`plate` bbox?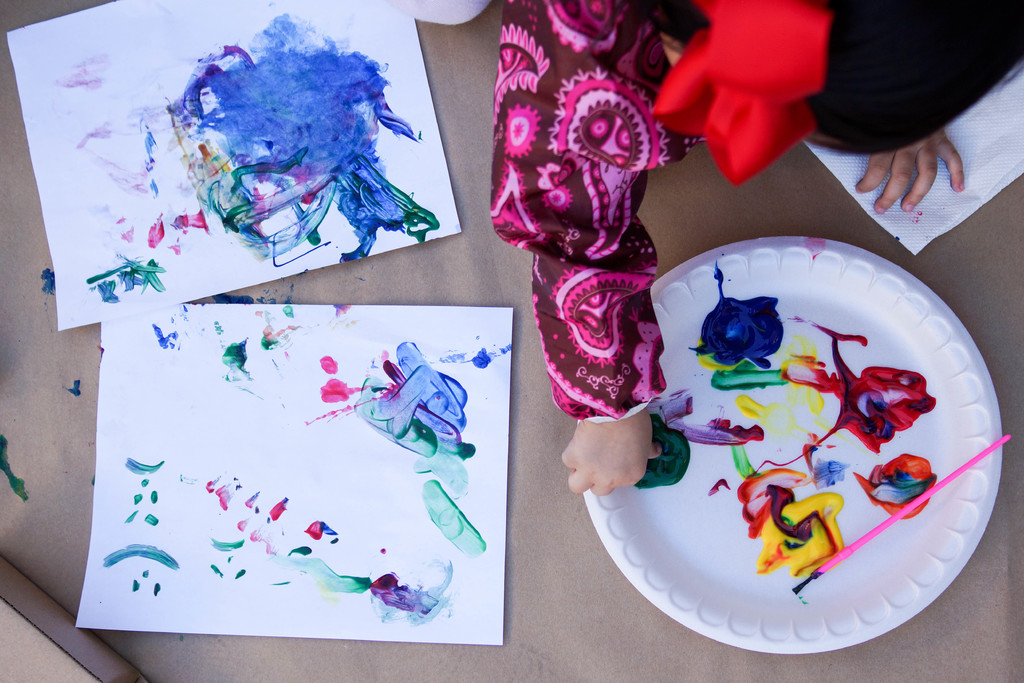
545 223 1023 664
